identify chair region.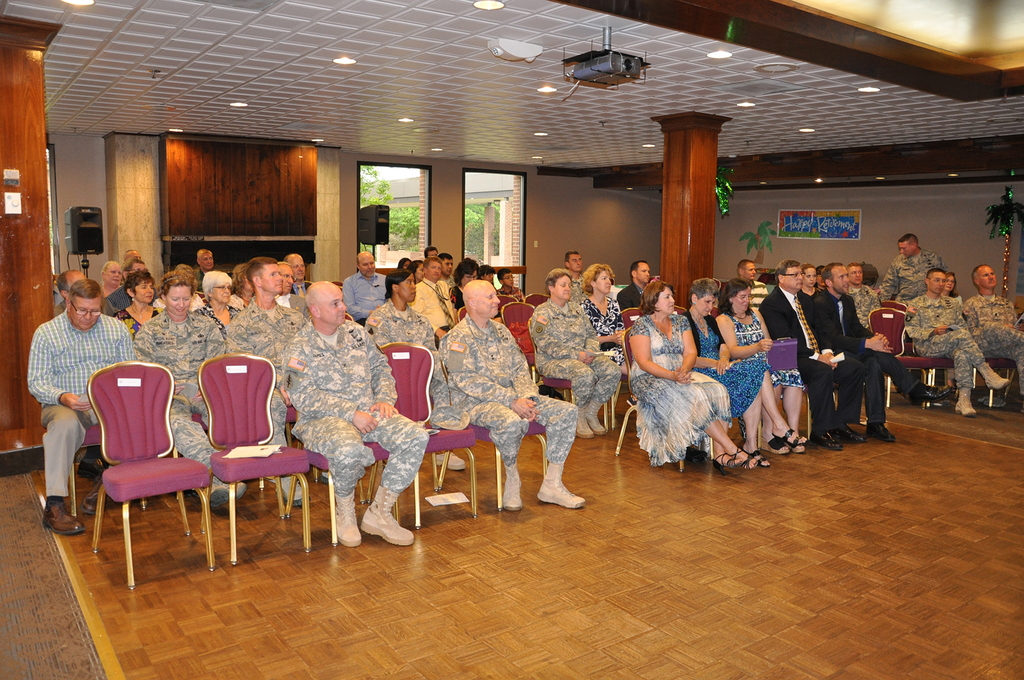
Region: 925 356 956 384.
